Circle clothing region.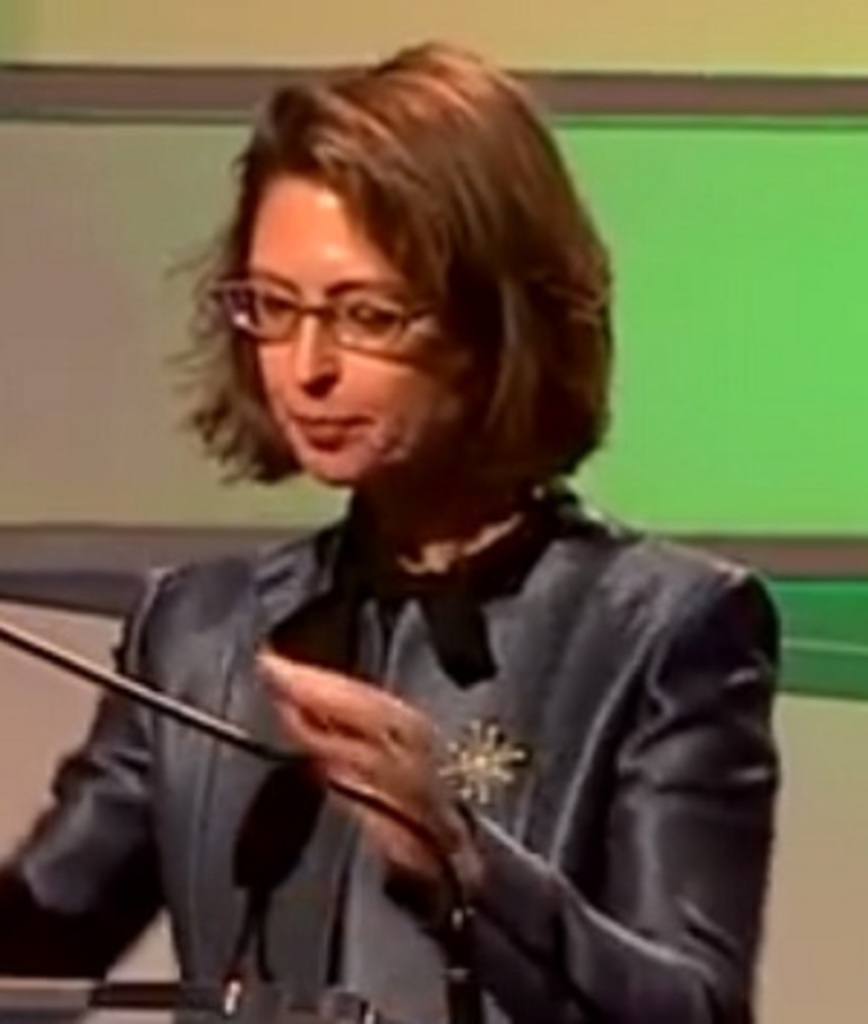
Region: box(159, 448, 807, 1023).
